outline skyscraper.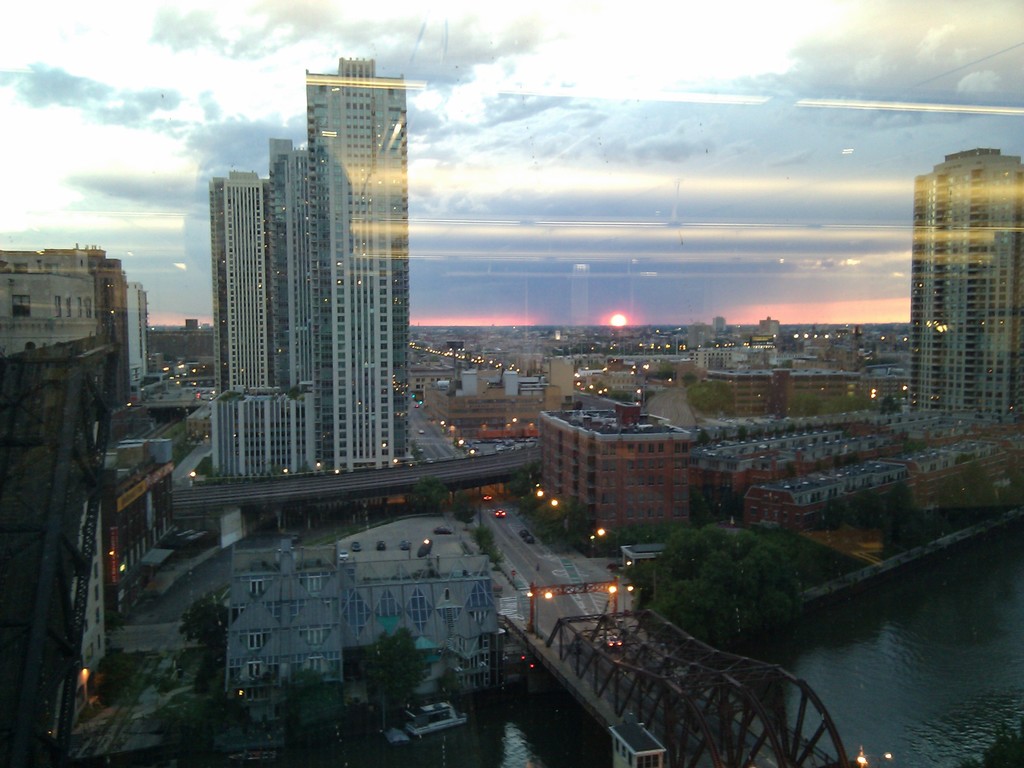
Outline: box(202, 156, 314, 469).
